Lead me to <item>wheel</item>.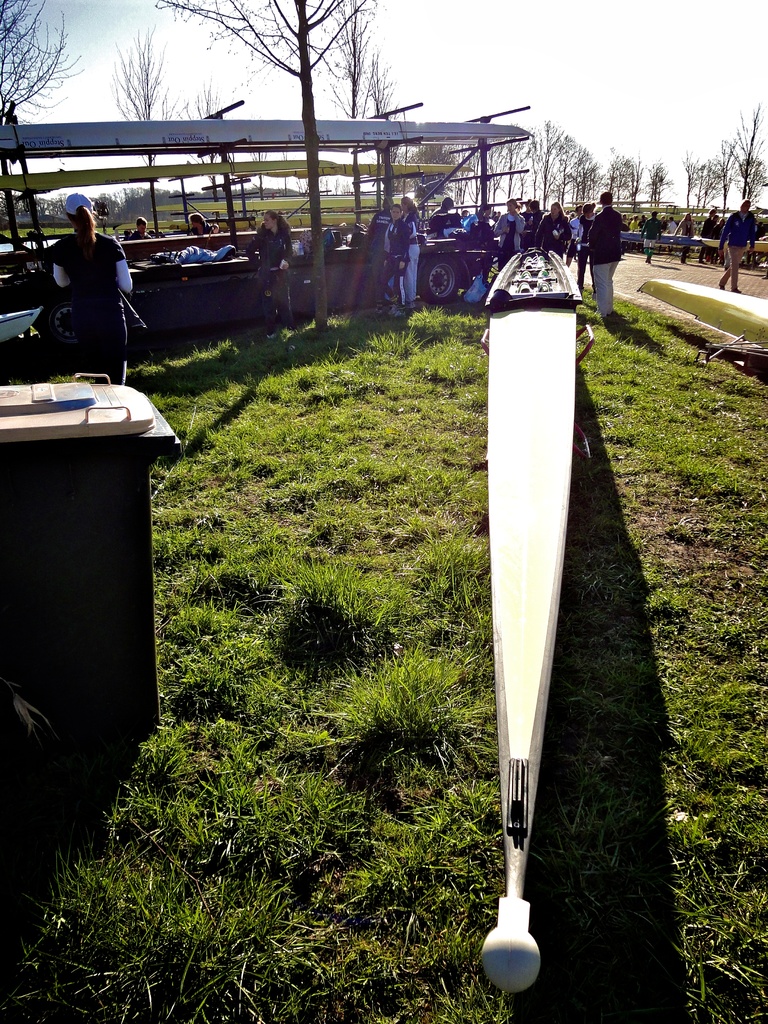
Lead to pyautogui.locateOnScreen(41, 294, 76, 349).
